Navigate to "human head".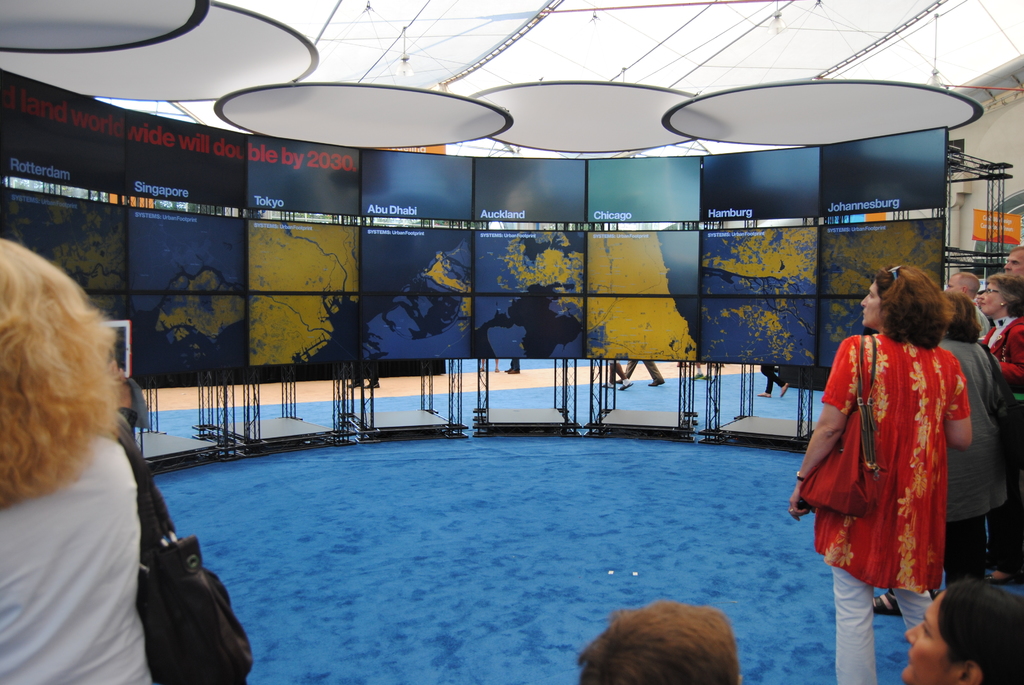
Navigation target: {"left": 979, "top": 274, "right": 1023, "bottom": 318}.
